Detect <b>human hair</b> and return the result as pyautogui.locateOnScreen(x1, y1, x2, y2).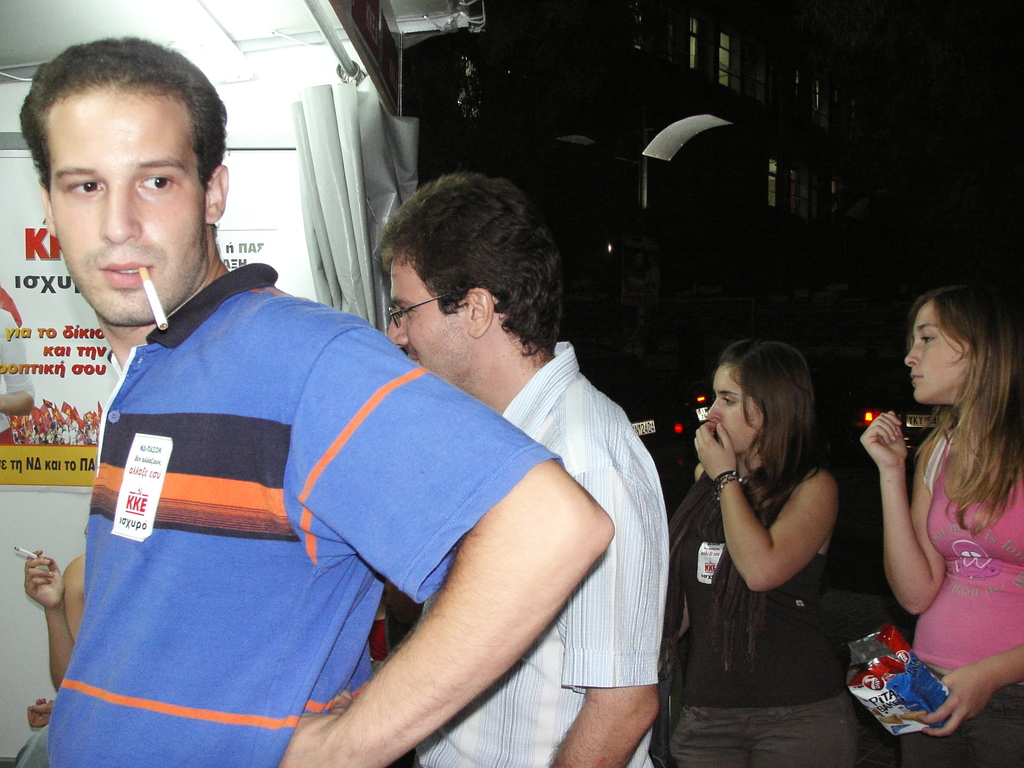
pyautogui.locateOnScreen(372, 172, 566, 352).
